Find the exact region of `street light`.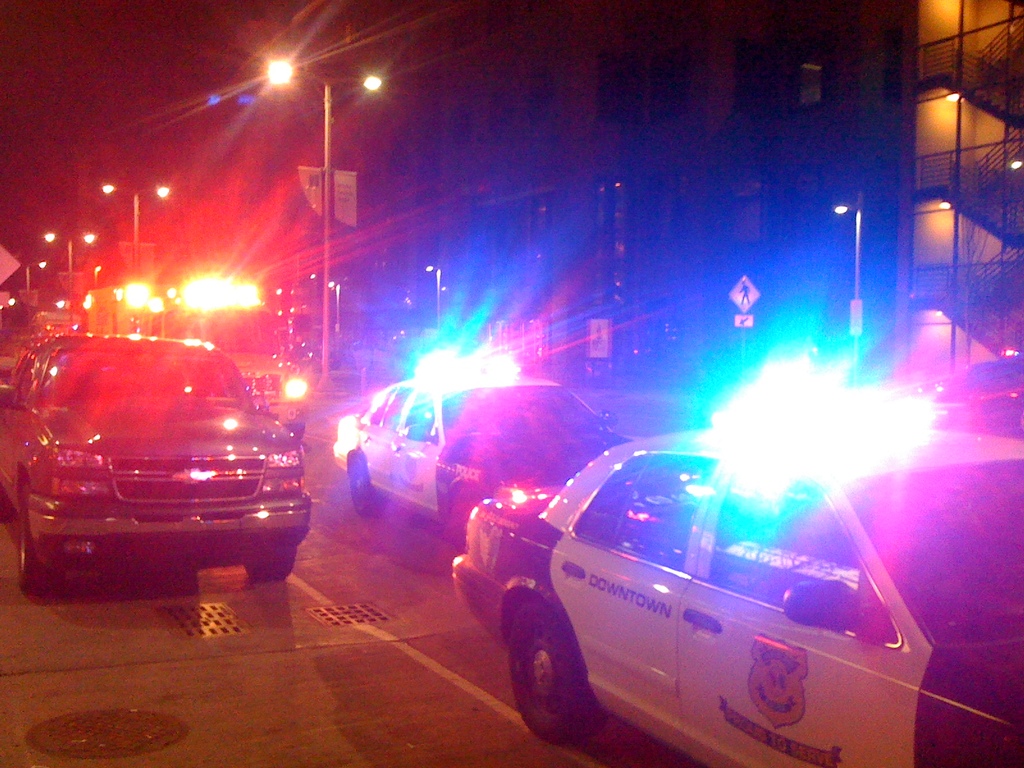
Exact region: bbox=[94, 180, 172, 331].
